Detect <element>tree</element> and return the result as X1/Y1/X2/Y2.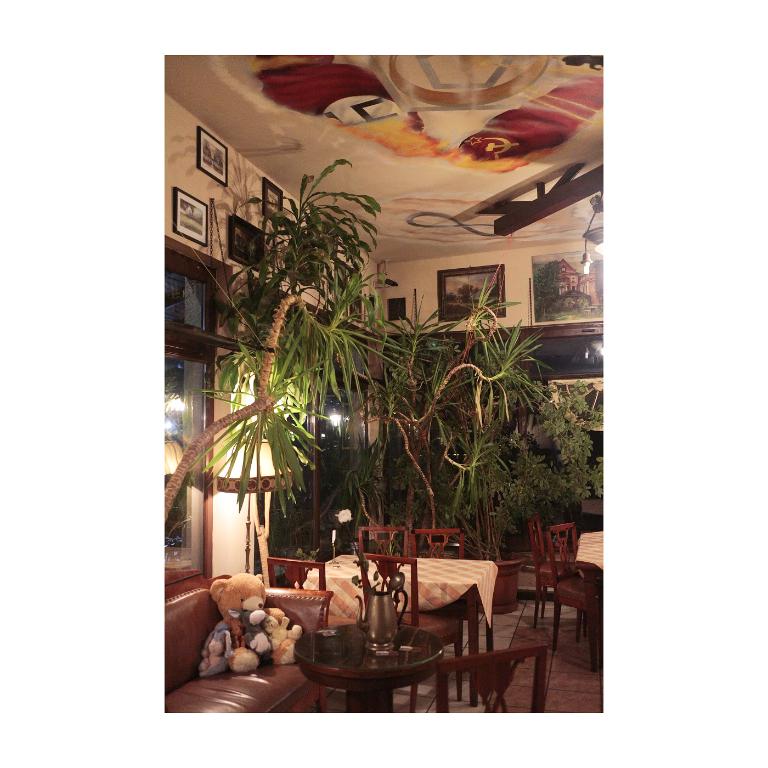
348/293/551/546.
